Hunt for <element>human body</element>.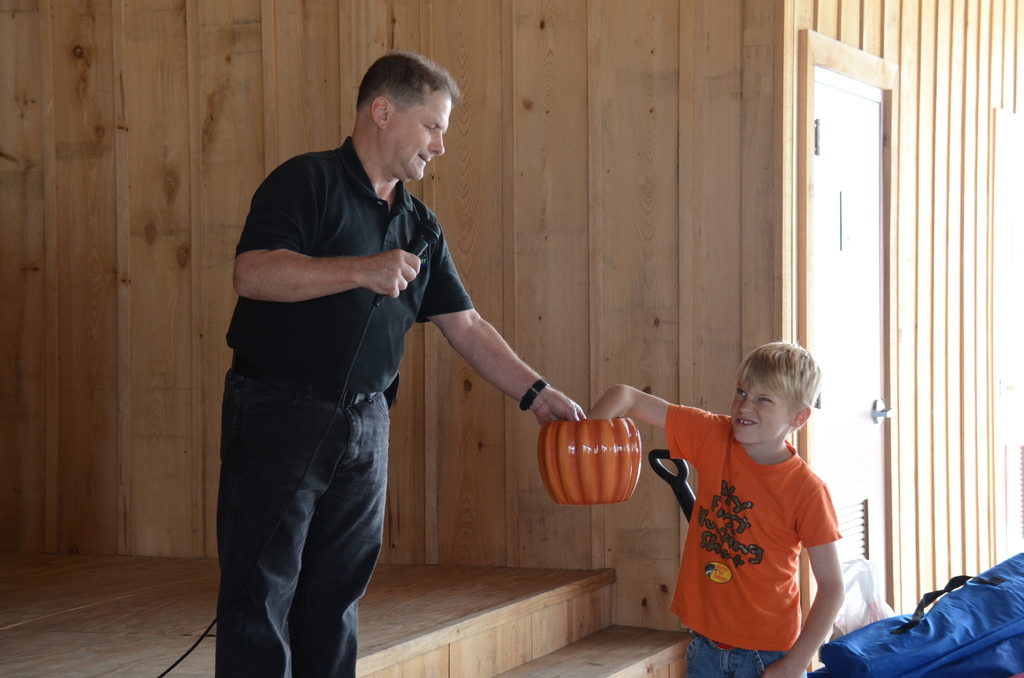
Hunted down at select_region(644, 350, 860, 677).
